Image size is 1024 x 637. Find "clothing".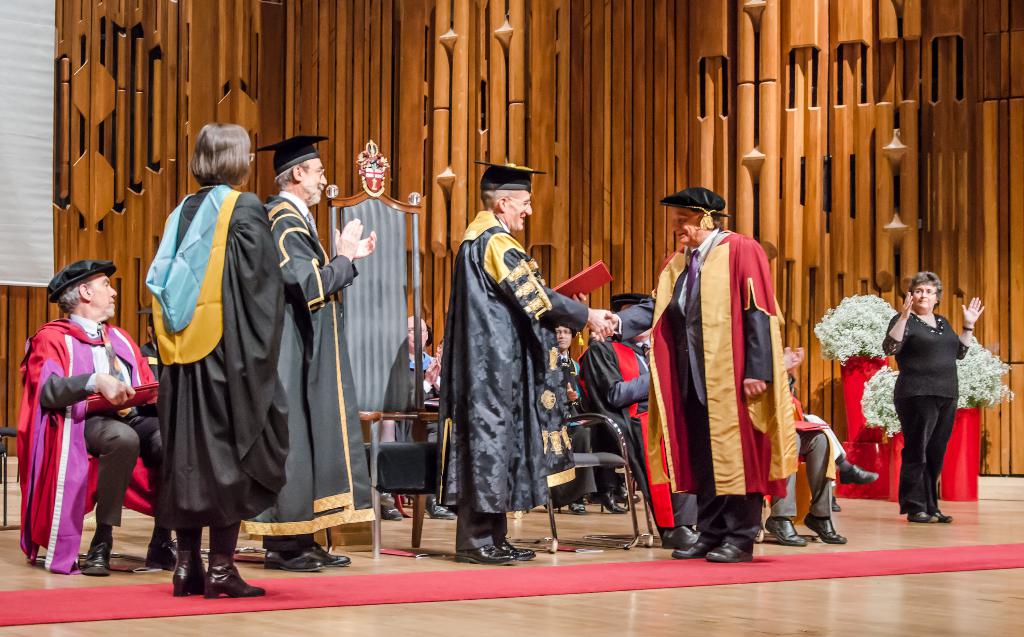
(left=453, top=218, right=578, bottom=544).
